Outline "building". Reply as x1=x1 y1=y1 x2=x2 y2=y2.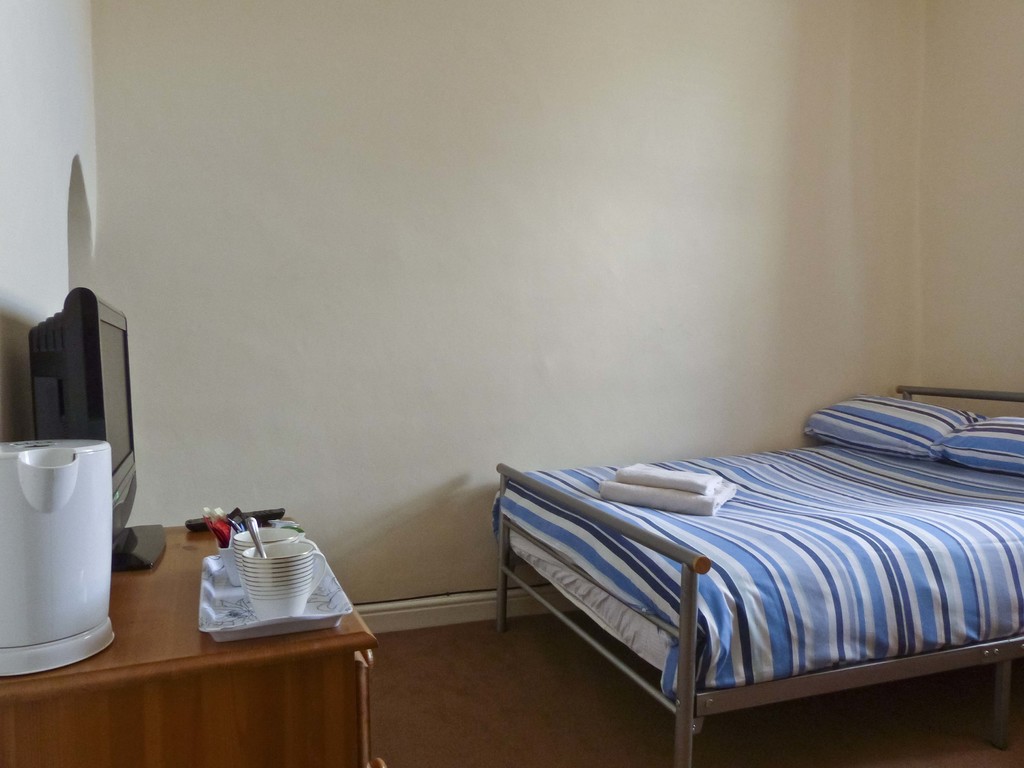
x1=0 y1=0 x2=1023 y2=767.
